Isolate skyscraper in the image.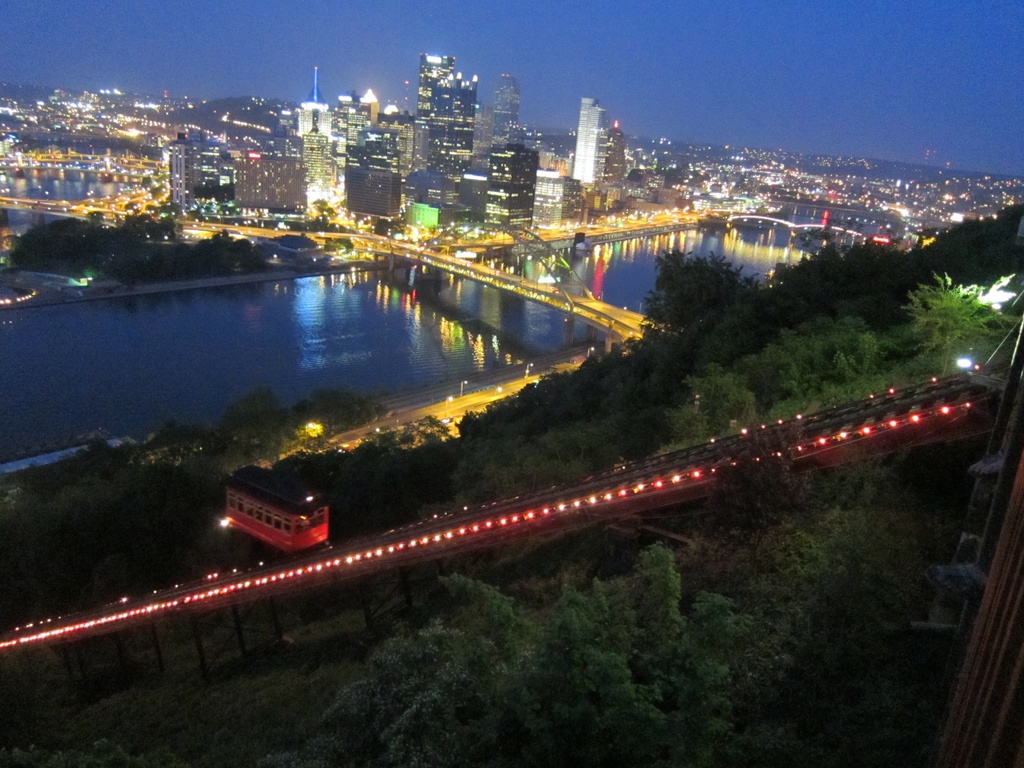
Isolated region: bbox(425, 67, 474, 164).
